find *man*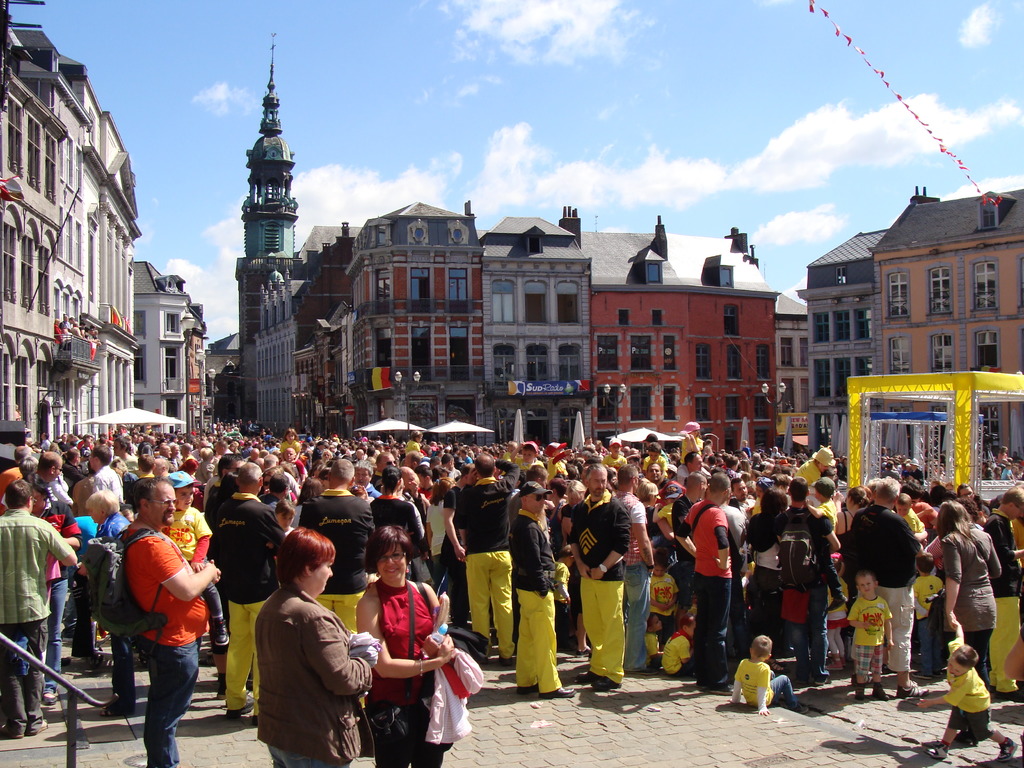
[x1=580, y1=436, x2=595, y2=449]
